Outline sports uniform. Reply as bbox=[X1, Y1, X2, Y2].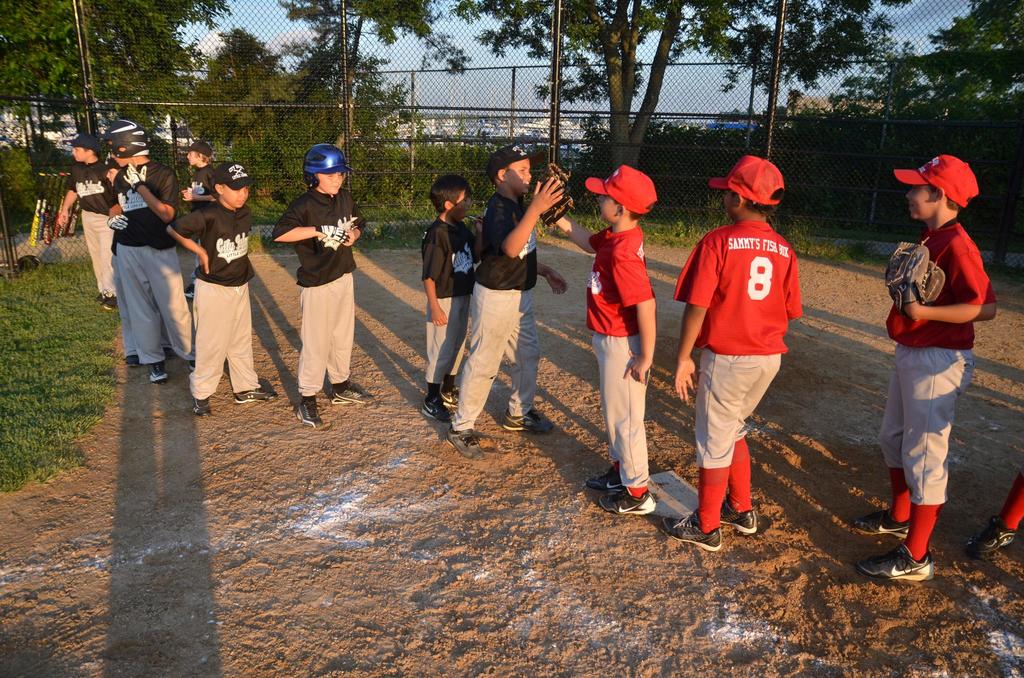
bbox=[63, 149, 116, 306].
